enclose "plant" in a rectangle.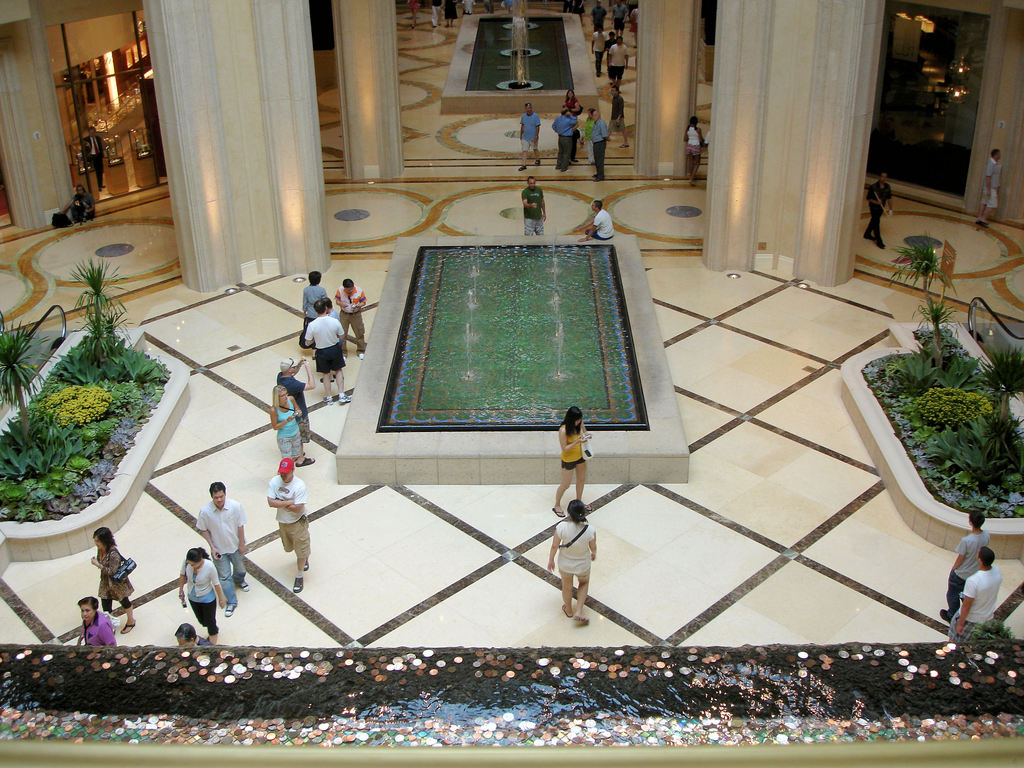
984,343,1023,392.
